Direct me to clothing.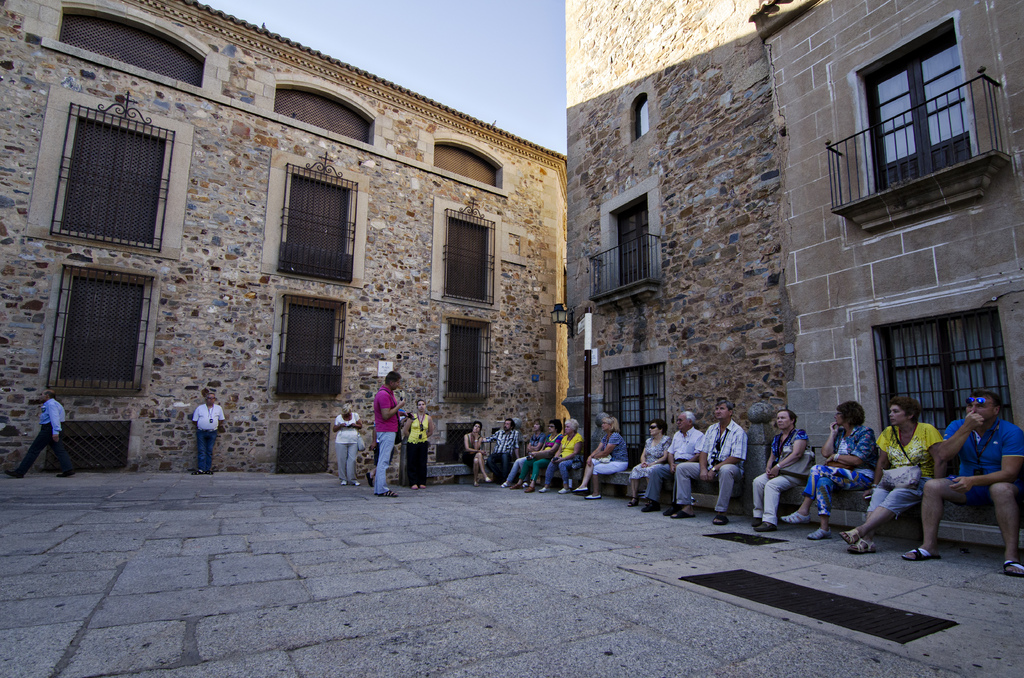
Direction: locate(644, 429, 703, 505).
